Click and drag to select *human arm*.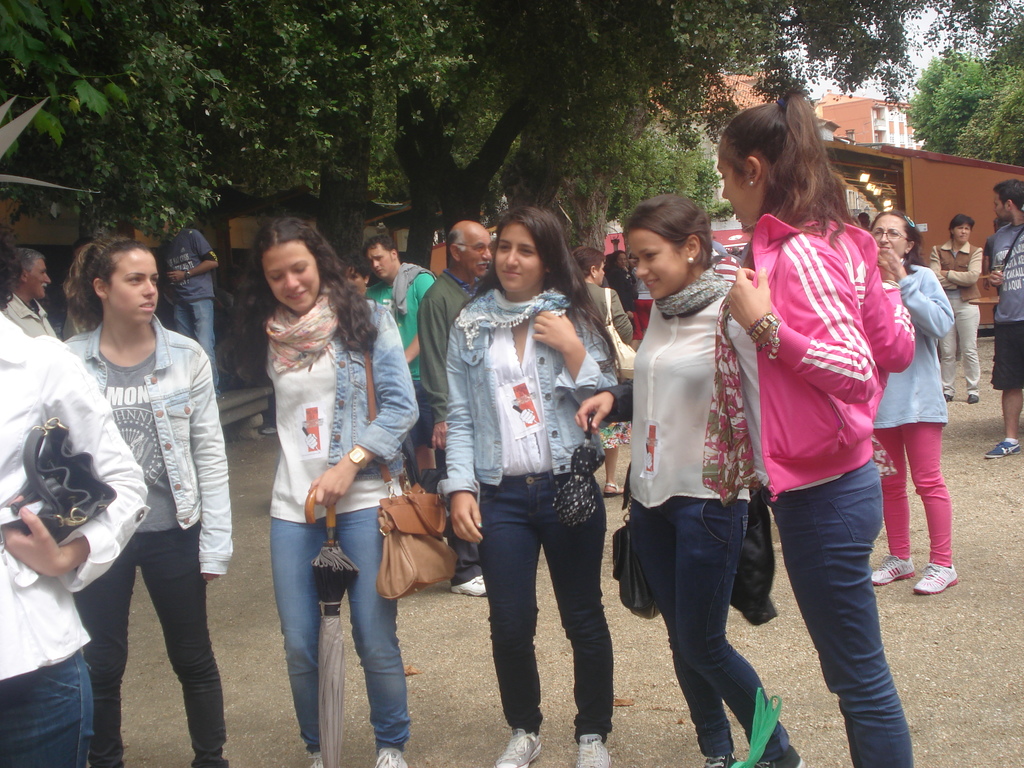
Selection: x1=938, y1=244, x2=984, y2=289.
